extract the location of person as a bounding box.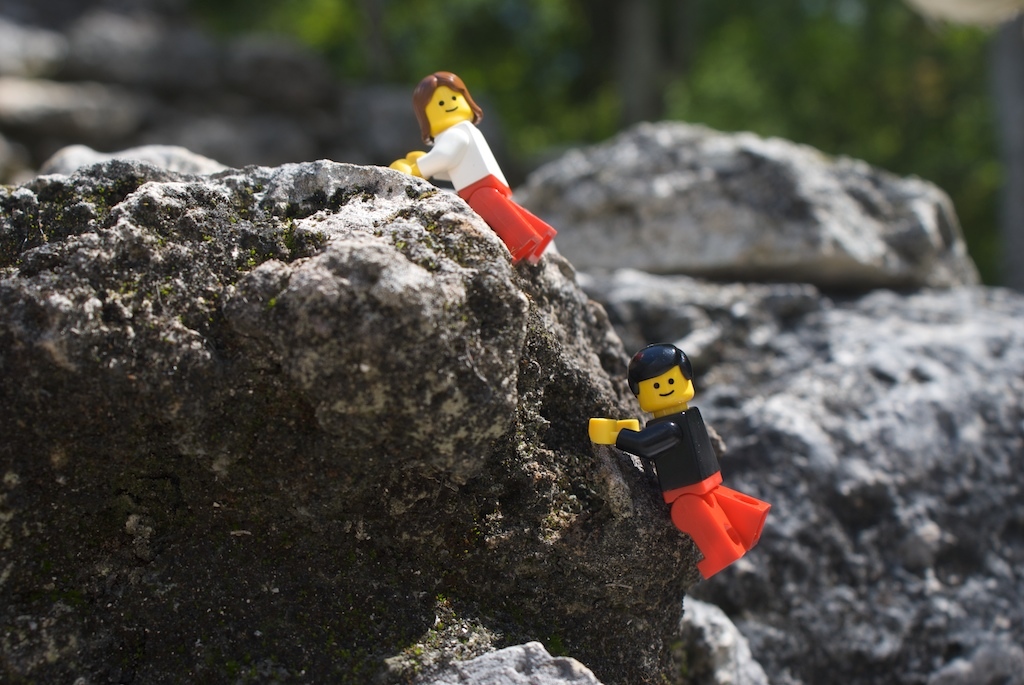
select_region(587, 337, 772, 579).
